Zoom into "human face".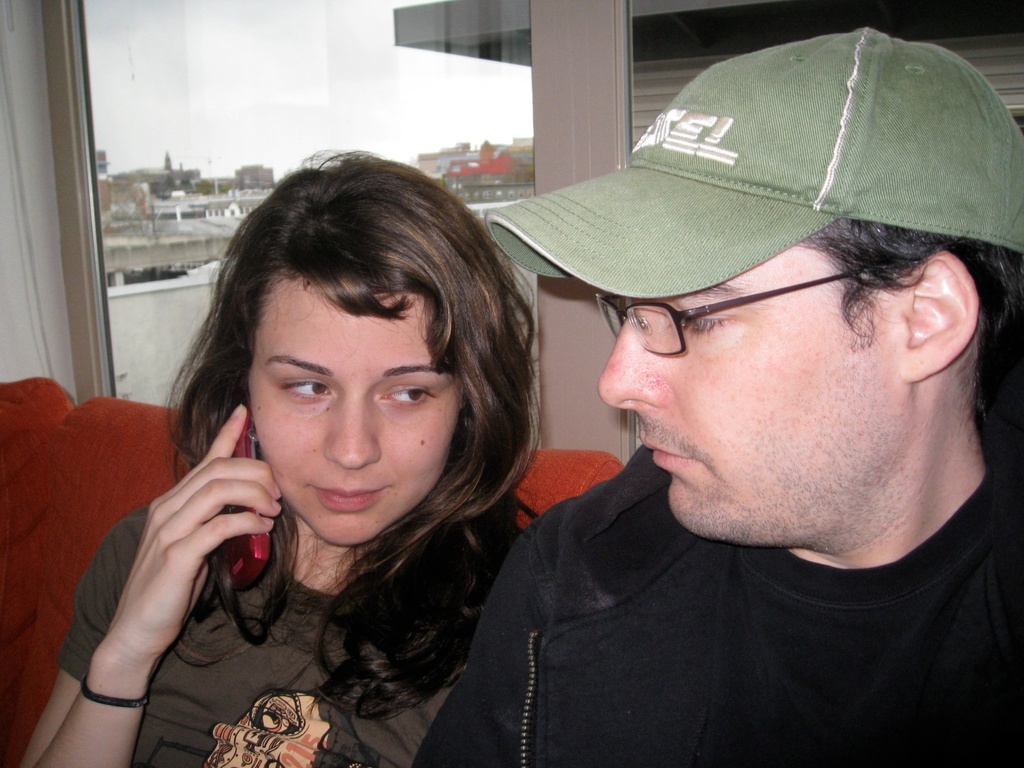
Zoom target: 593:241:908:543.
